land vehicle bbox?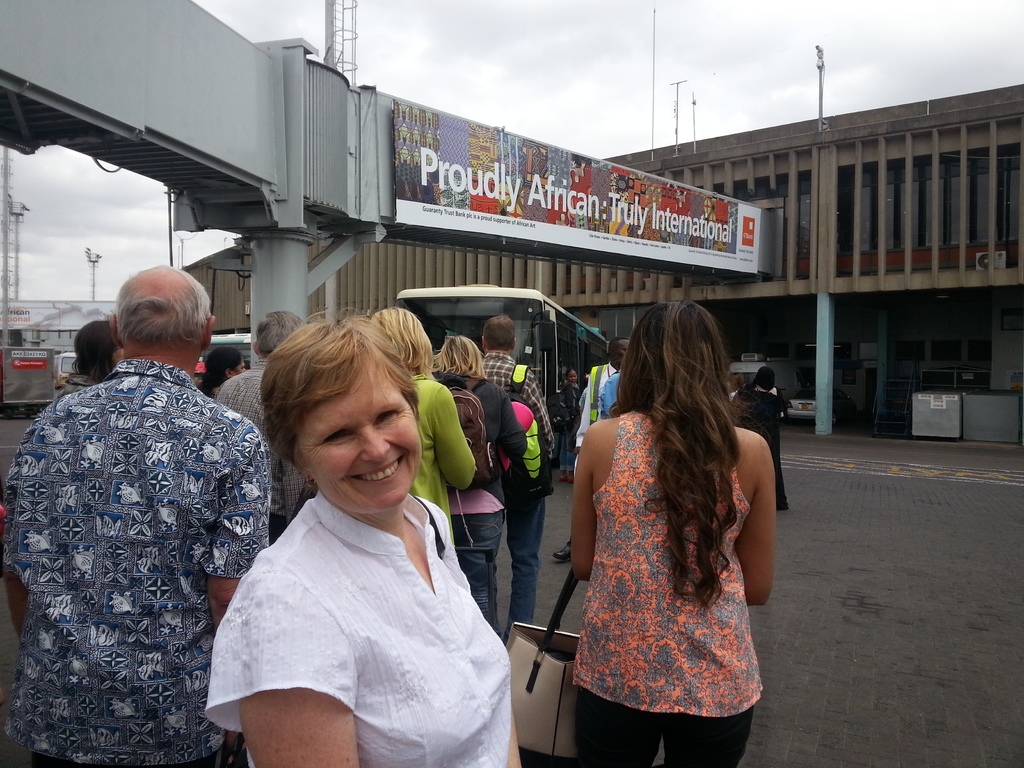
<region>734, 353, 800, 406</region>
